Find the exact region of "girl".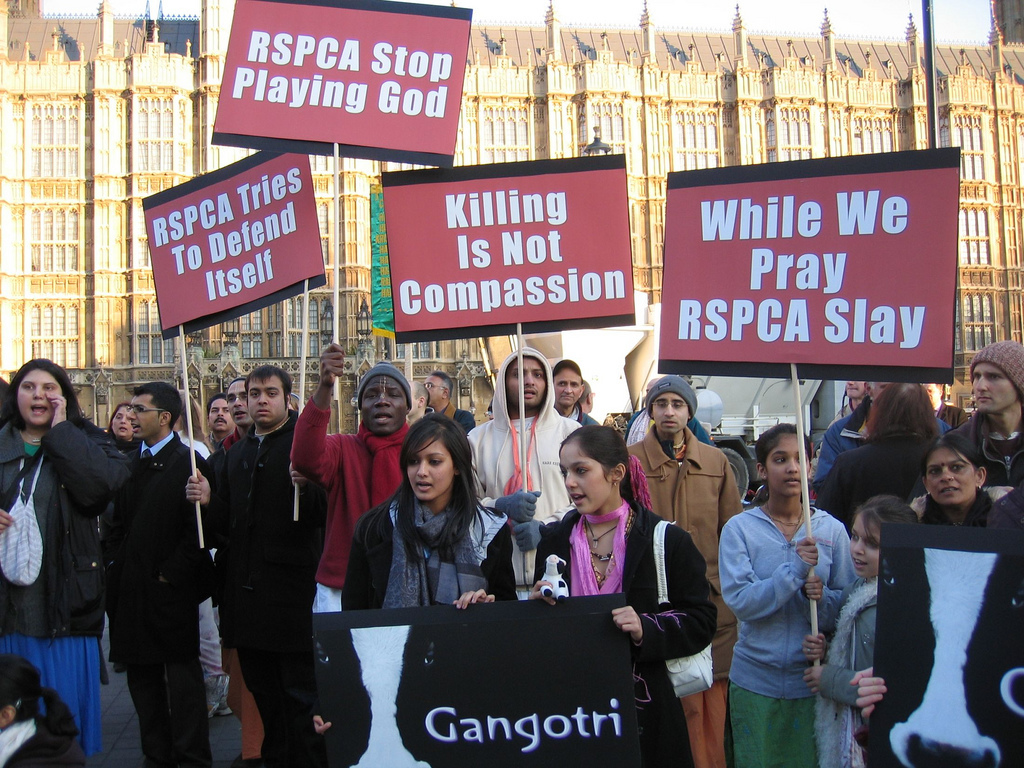
Exact region: {"left": 911, "top": 435, "right": 992, "bottom": 539}.
